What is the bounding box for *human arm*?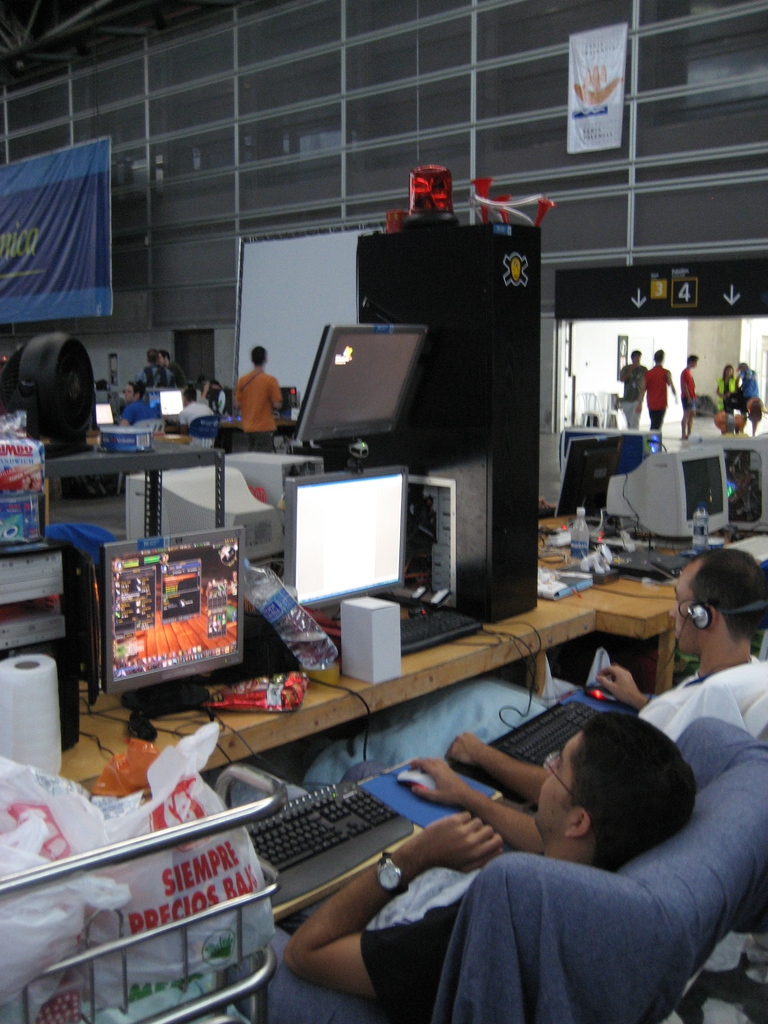
bbox(449, 692, 678, 808).
